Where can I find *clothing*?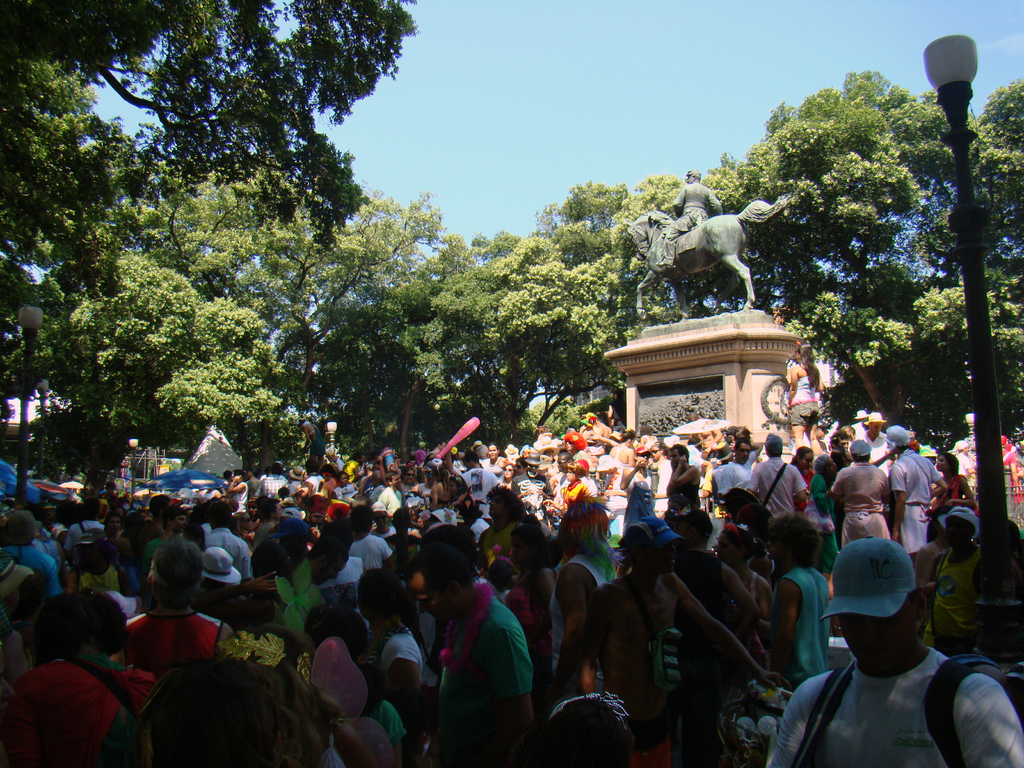
You can find it at 927, 474, 963, 543.
